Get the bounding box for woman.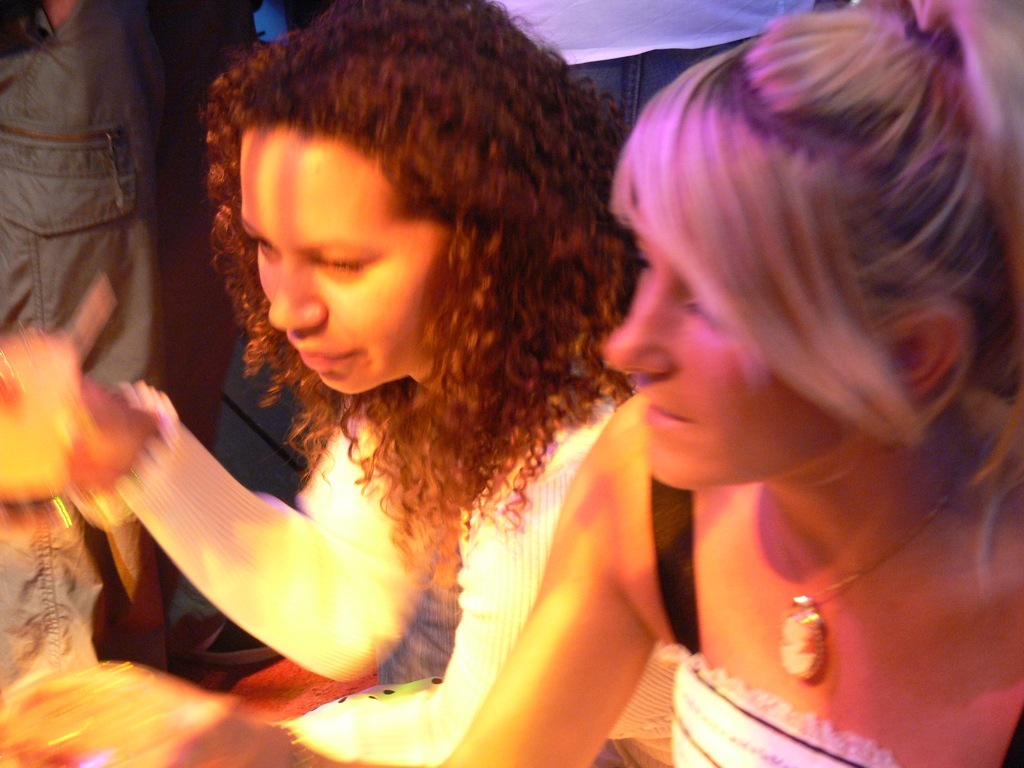
(x1=419, y1=0, x2=1023, y2=767).
